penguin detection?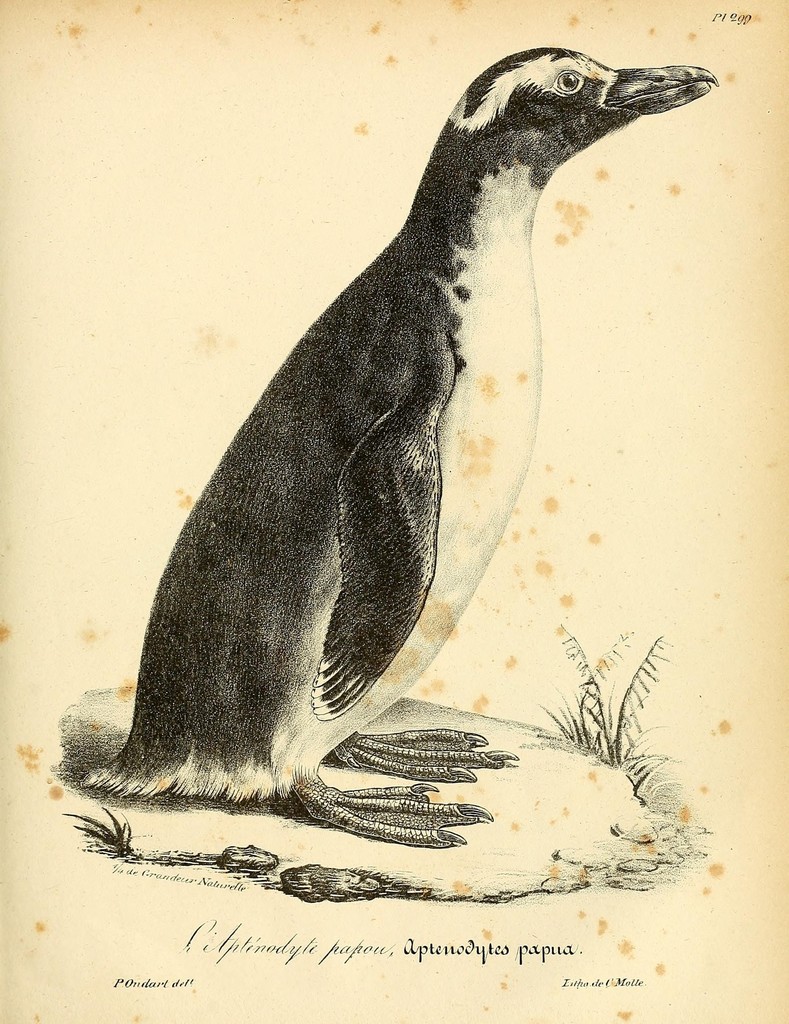
{"left": 85, "top": 42, "right": 720, "bottom": 848}
